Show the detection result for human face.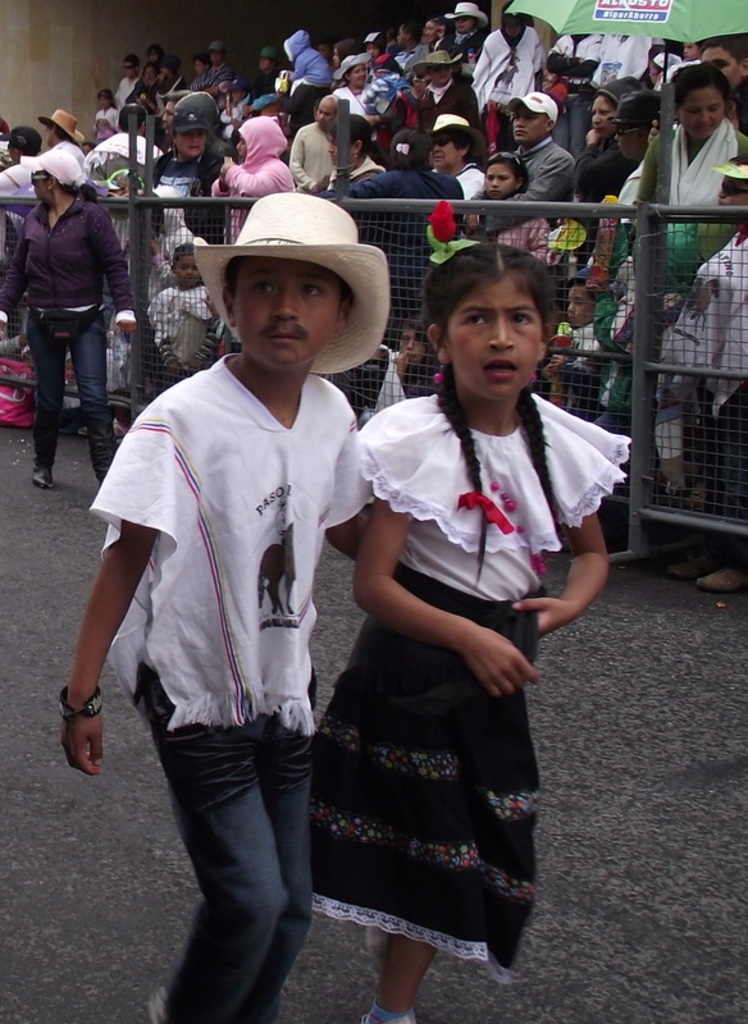
bbox=(46, 124, 64, 146).
